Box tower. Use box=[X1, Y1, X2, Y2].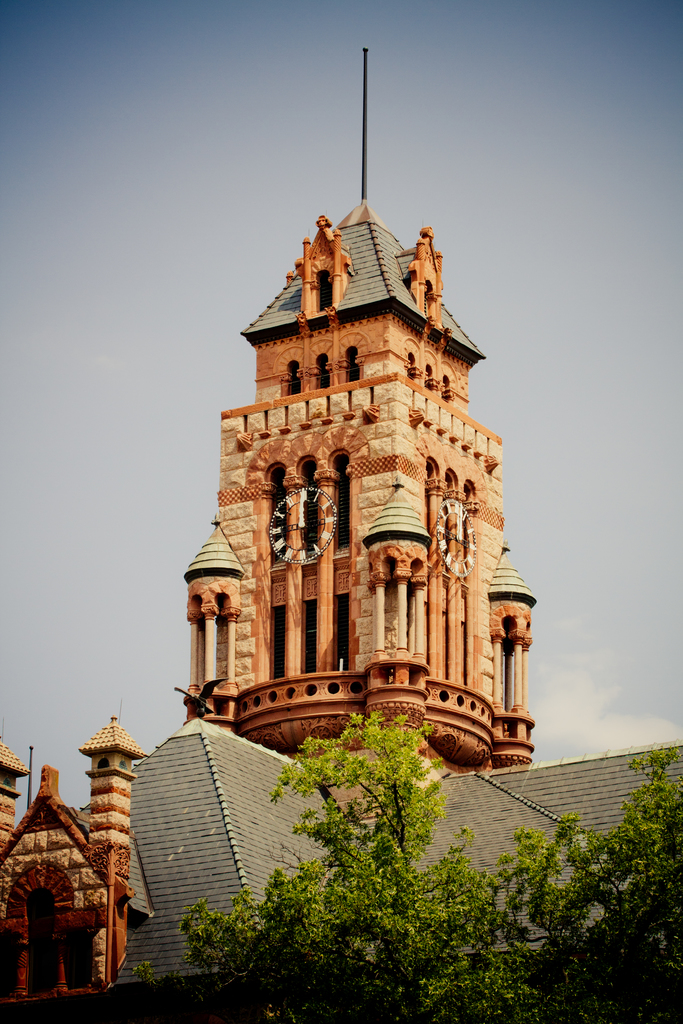
box=[85, 719, 146, 869].
